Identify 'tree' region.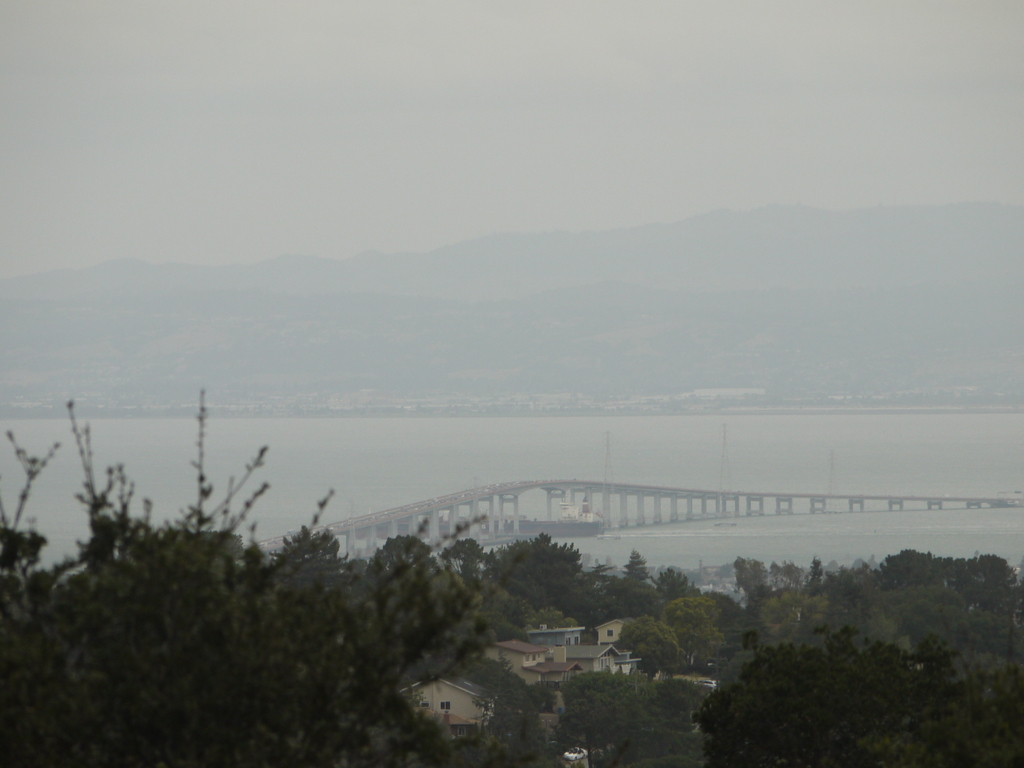
Region: 941,664,1023,767.
